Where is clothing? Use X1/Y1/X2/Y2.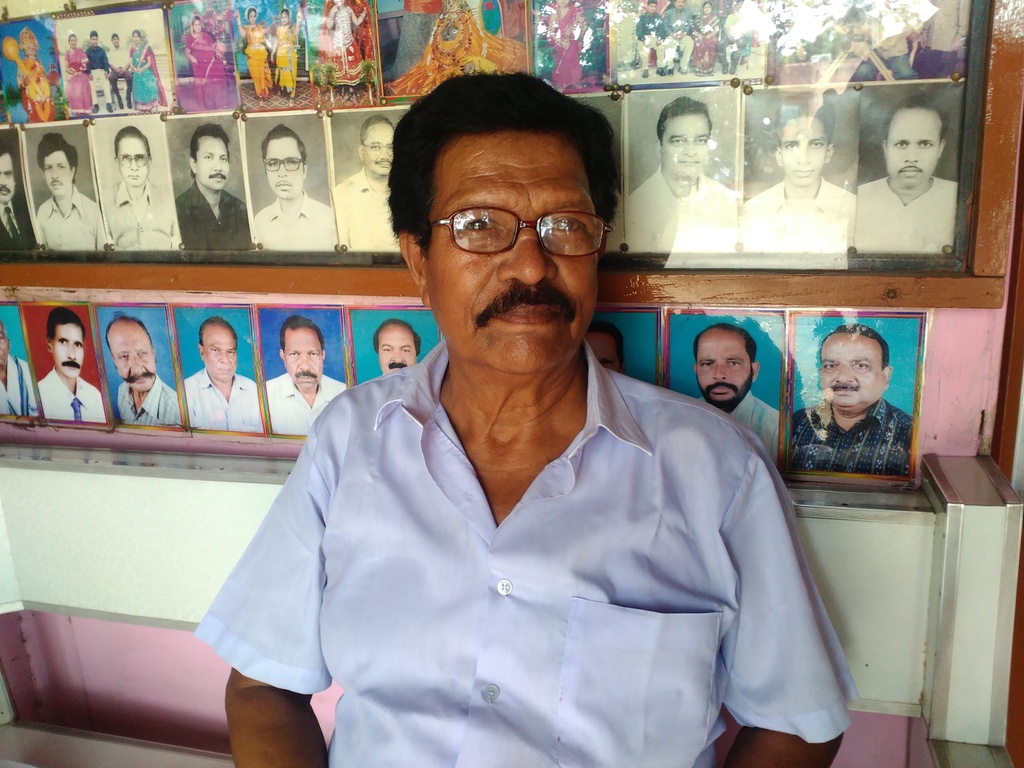
107/46/132/97.
